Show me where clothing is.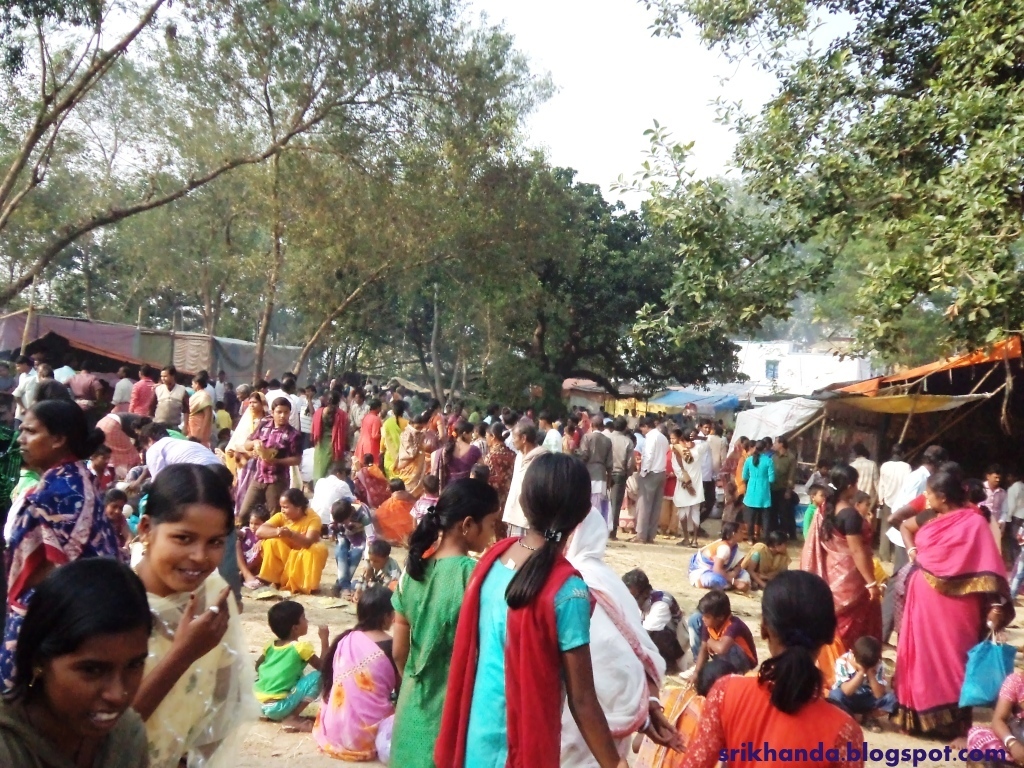
clothing is at Rect(969, 647, 1023, 767).
